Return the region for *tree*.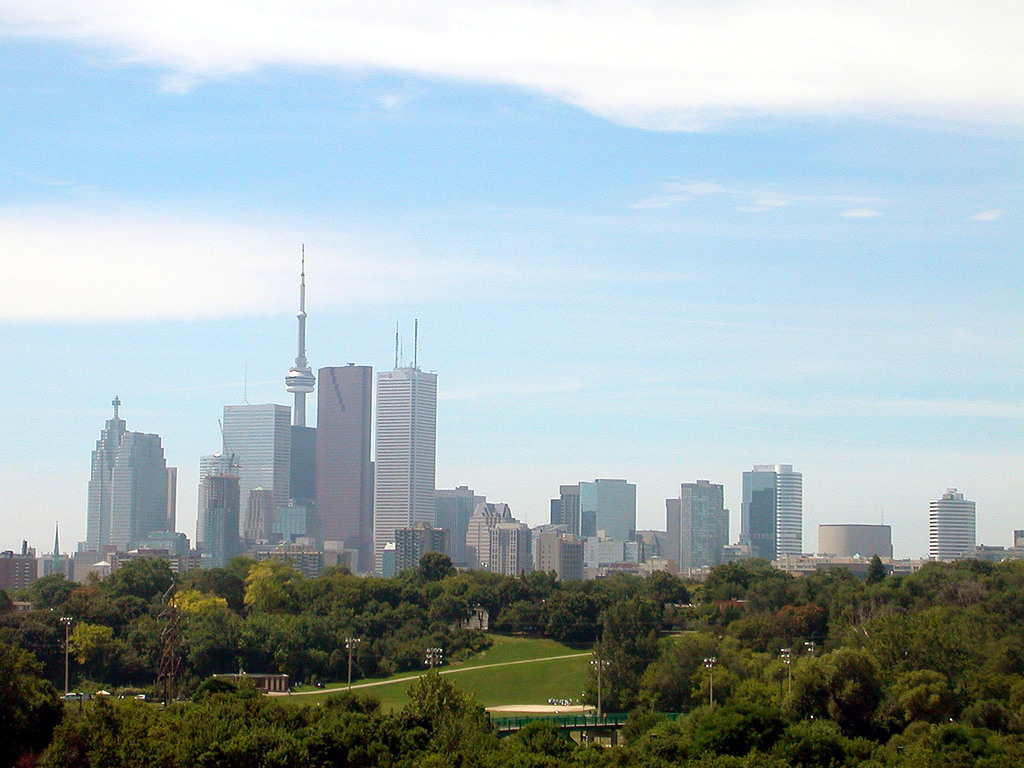
[644,563,689,613].
